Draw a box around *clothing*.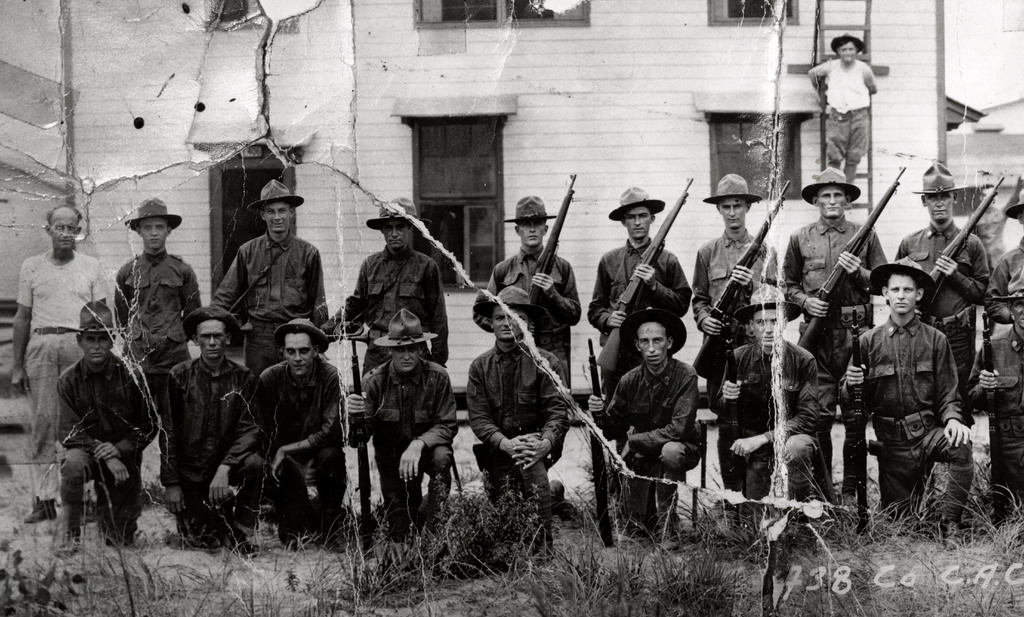
[467, 340, 562, 528].
